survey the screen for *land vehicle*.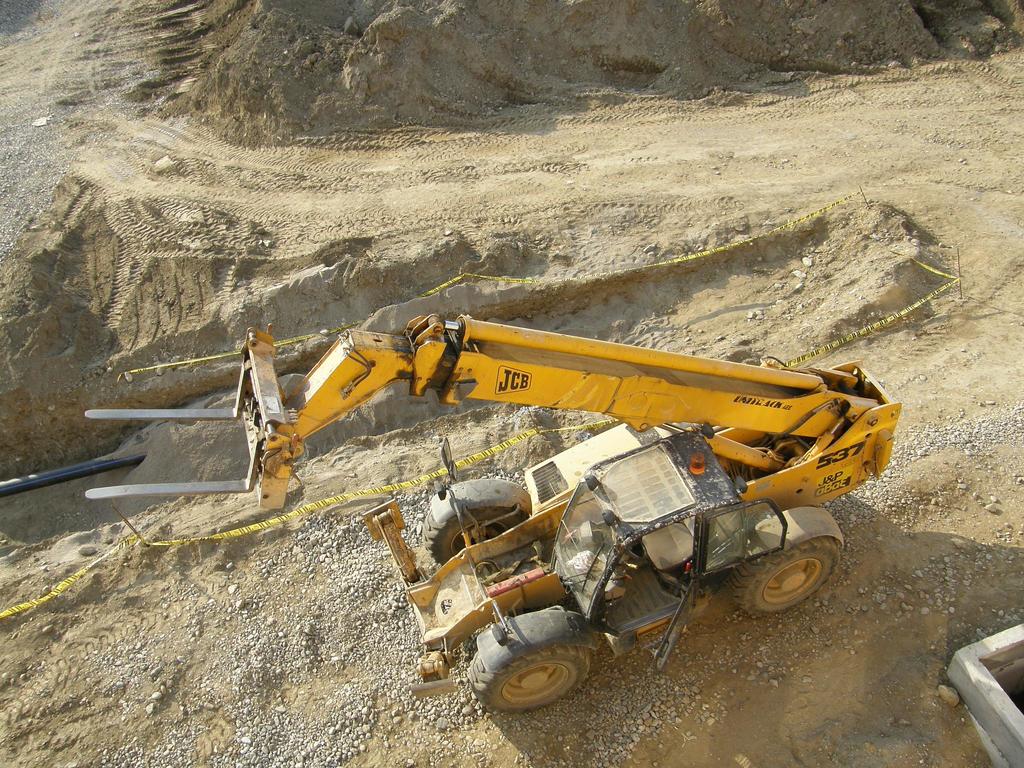
Survey found: bbox(84, 324, 906, 715).
